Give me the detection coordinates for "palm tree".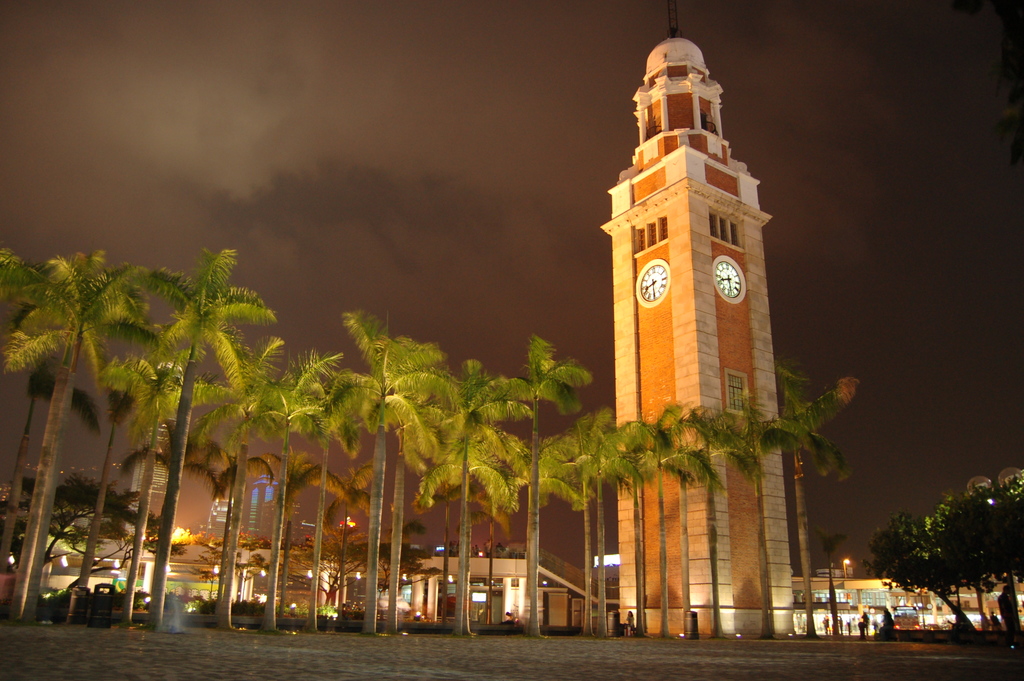
(566,418,637,662).
